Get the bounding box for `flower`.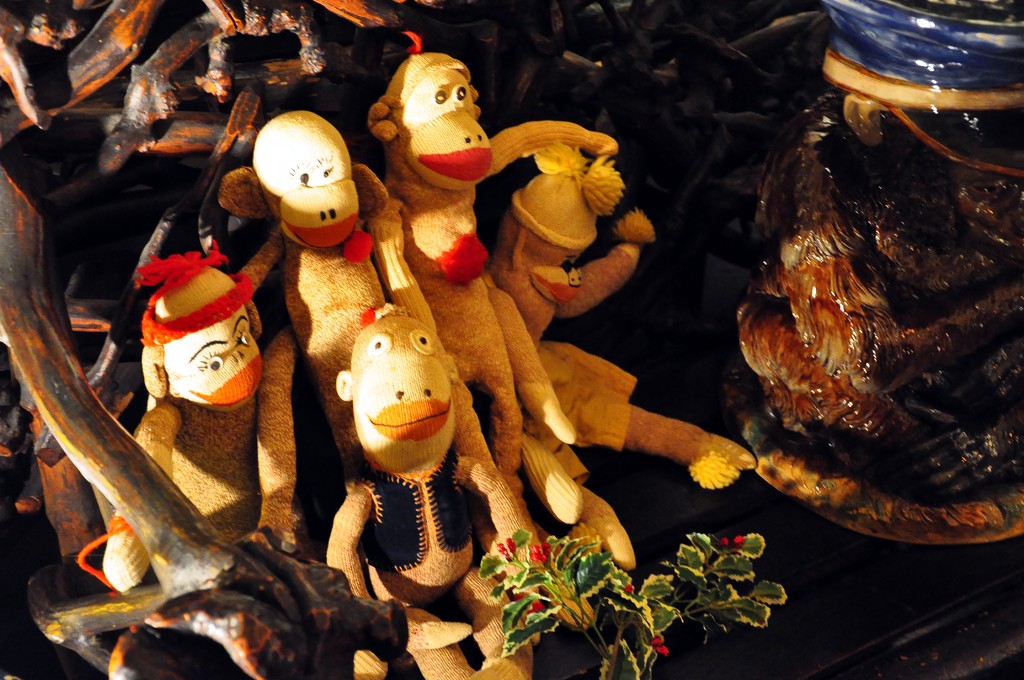
bbox=[497, 545, 512, 560].
